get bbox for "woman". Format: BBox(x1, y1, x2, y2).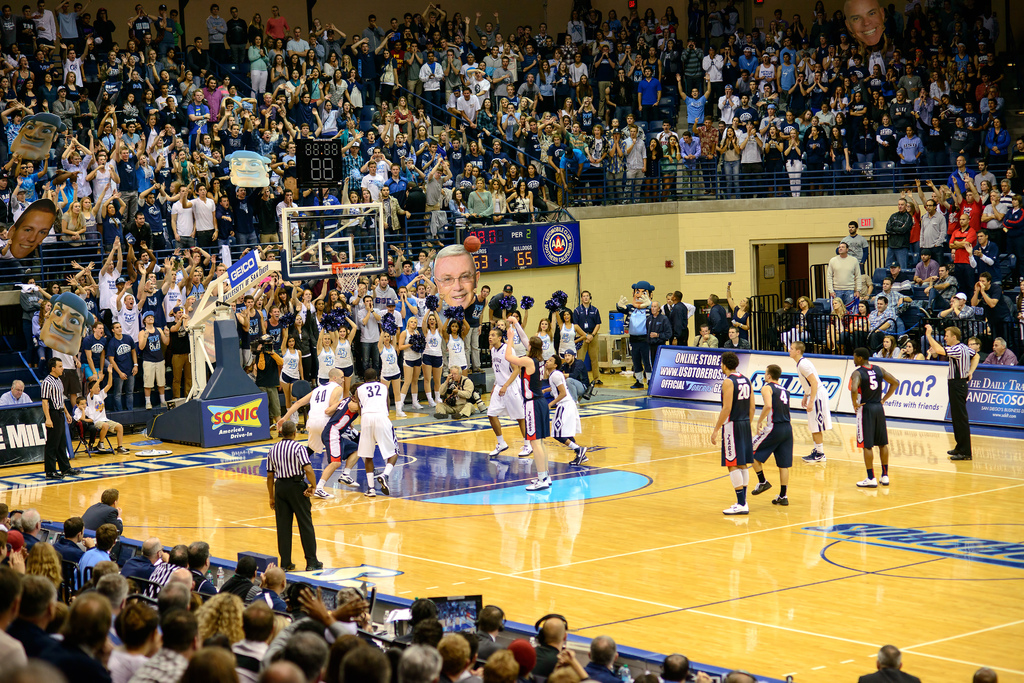
BBox(394, 95, 413, 124).
